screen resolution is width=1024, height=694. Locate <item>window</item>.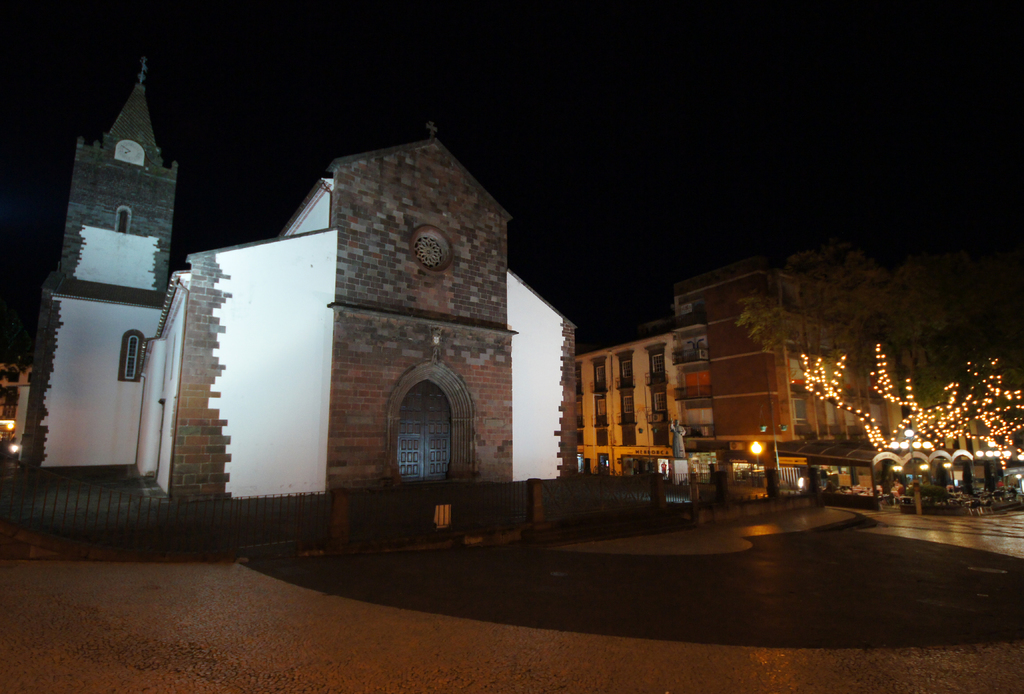
left=596, top=428, right=611, bottom=446.
